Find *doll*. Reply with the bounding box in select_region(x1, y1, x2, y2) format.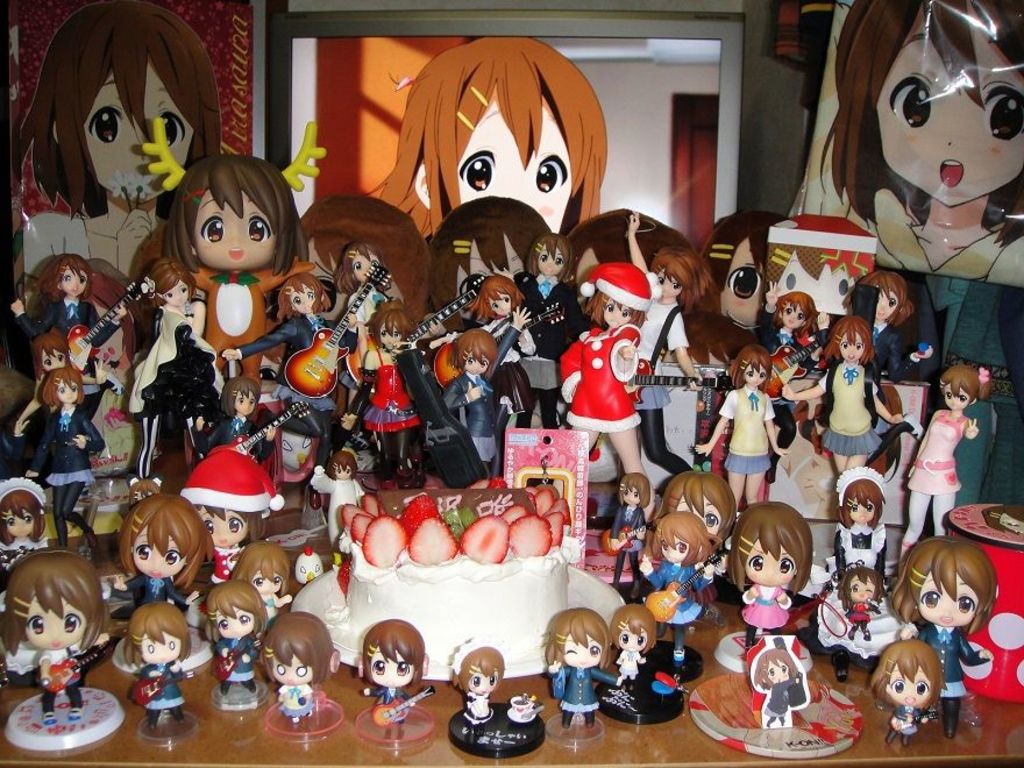
select_region(526, 232, 576, 411).
